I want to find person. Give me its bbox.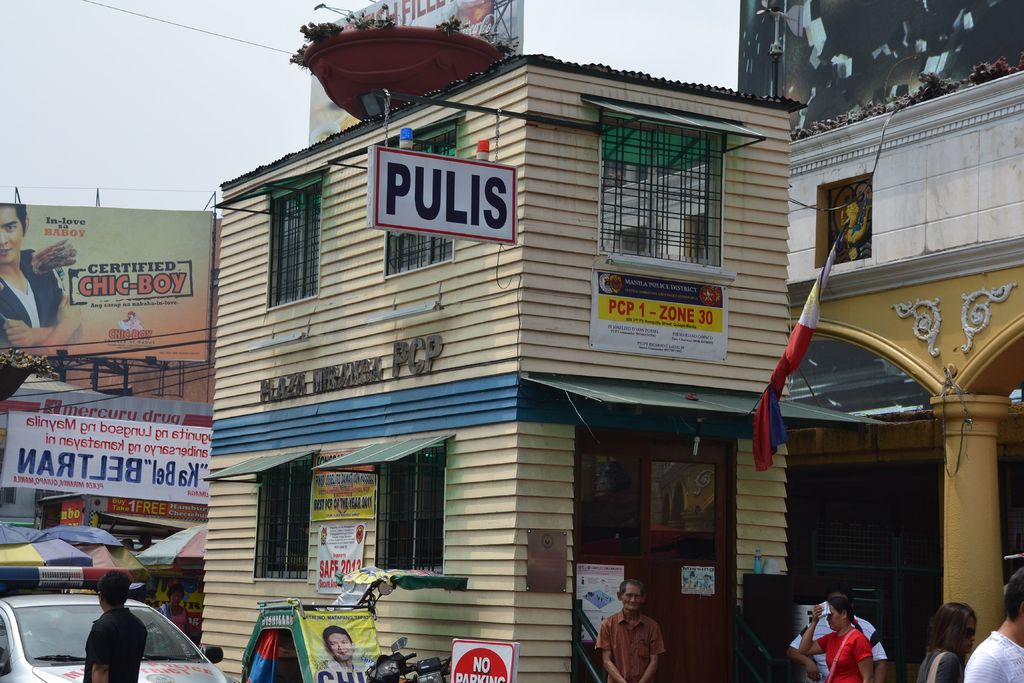
(x1=614, y1=586, x2=676, y2=682).
